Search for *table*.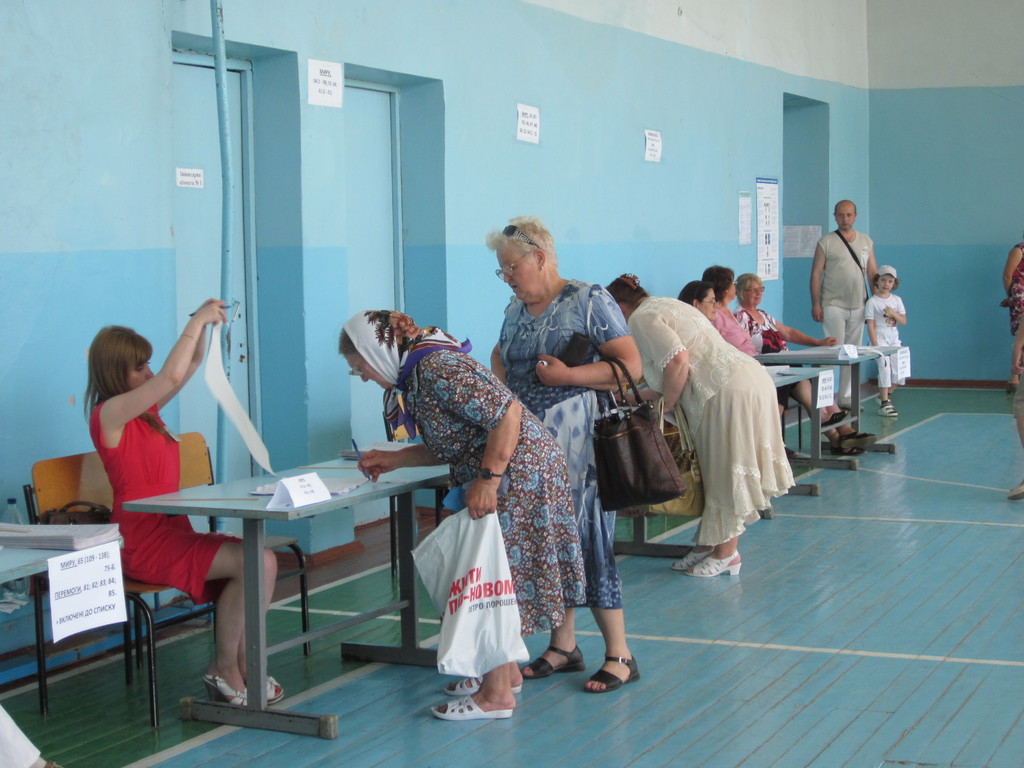
Found at pyautogui.locateOnScreen(767, 369, 826, 495).
